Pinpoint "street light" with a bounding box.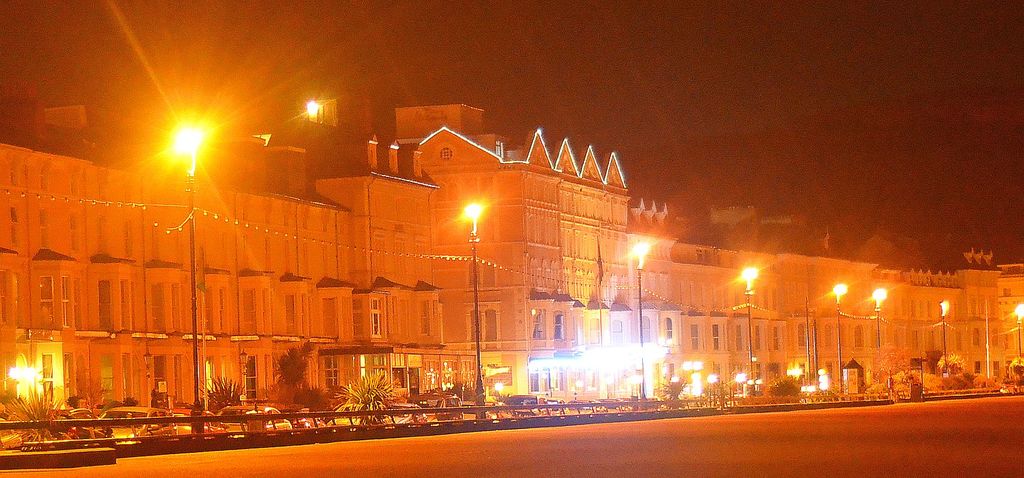
735/262/767/397.
